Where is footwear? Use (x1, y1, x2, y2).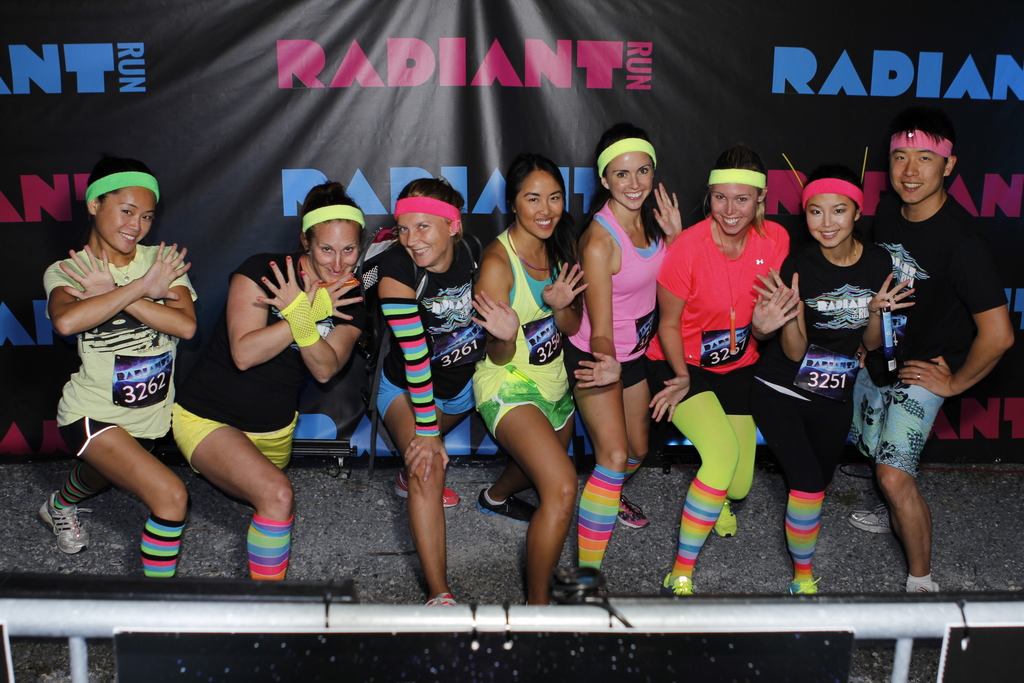
(906, 582, 941, 597).
